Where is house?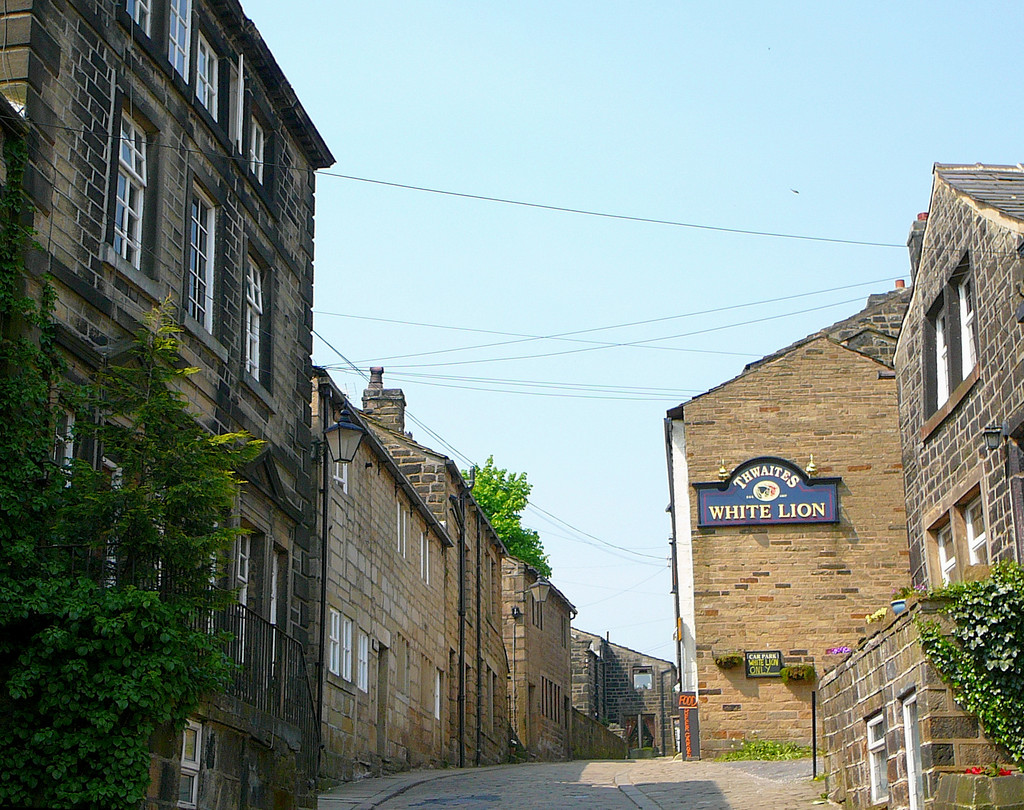
region(571, 642, 610, 773).
